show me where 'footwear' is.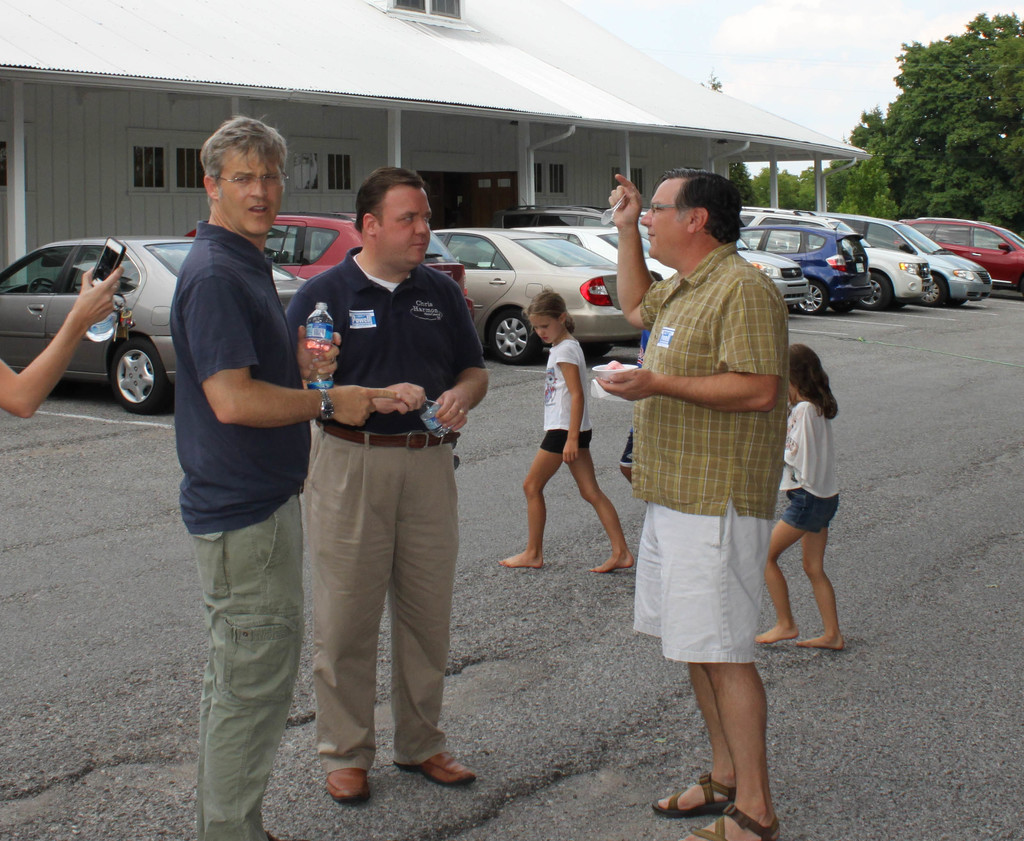
'footwear' is at x1=402 y1=751 x2=473 y2=787.
